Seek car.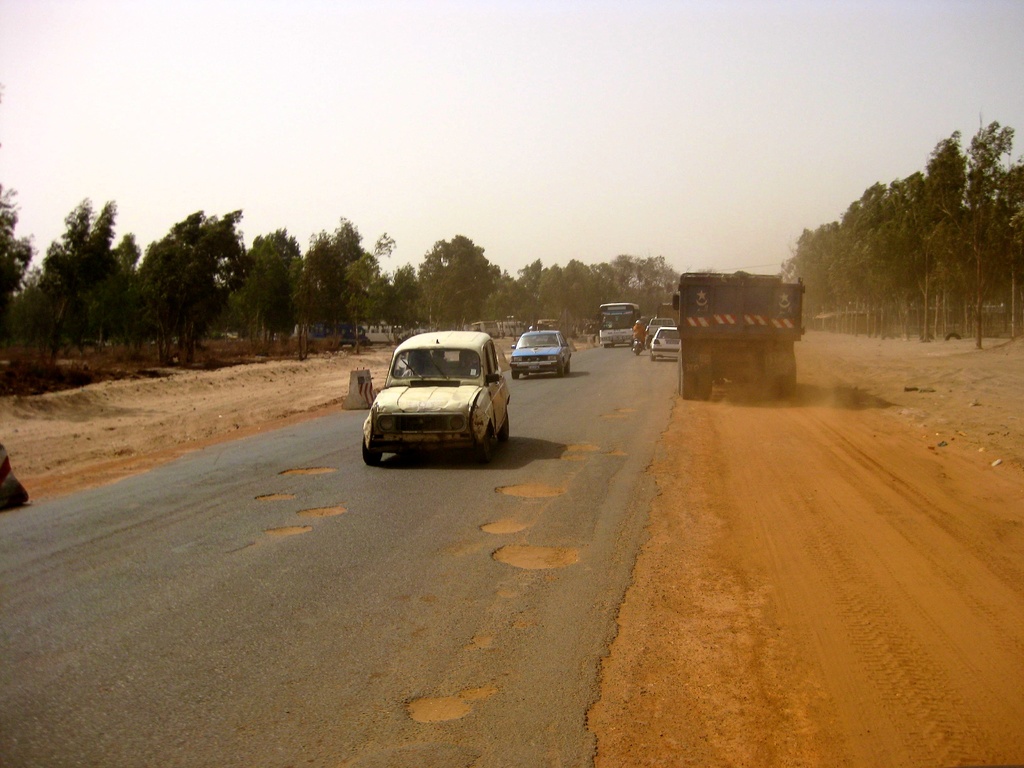
bbox=(646, 316, 678, 328).
